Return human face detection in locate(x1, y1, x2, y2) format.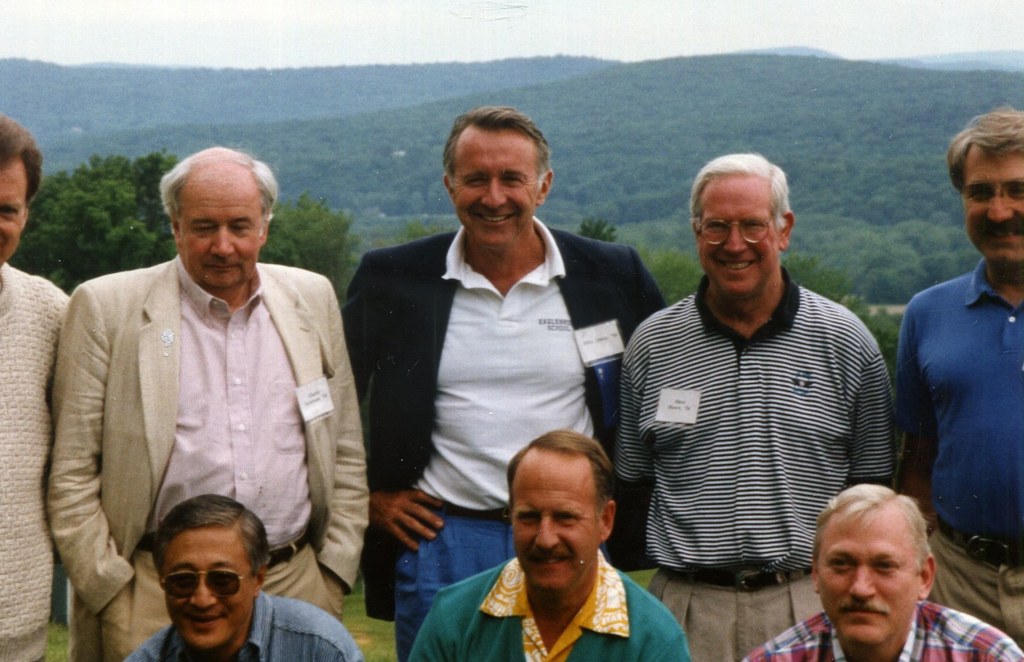
locate(0, 159, 28, 270).
